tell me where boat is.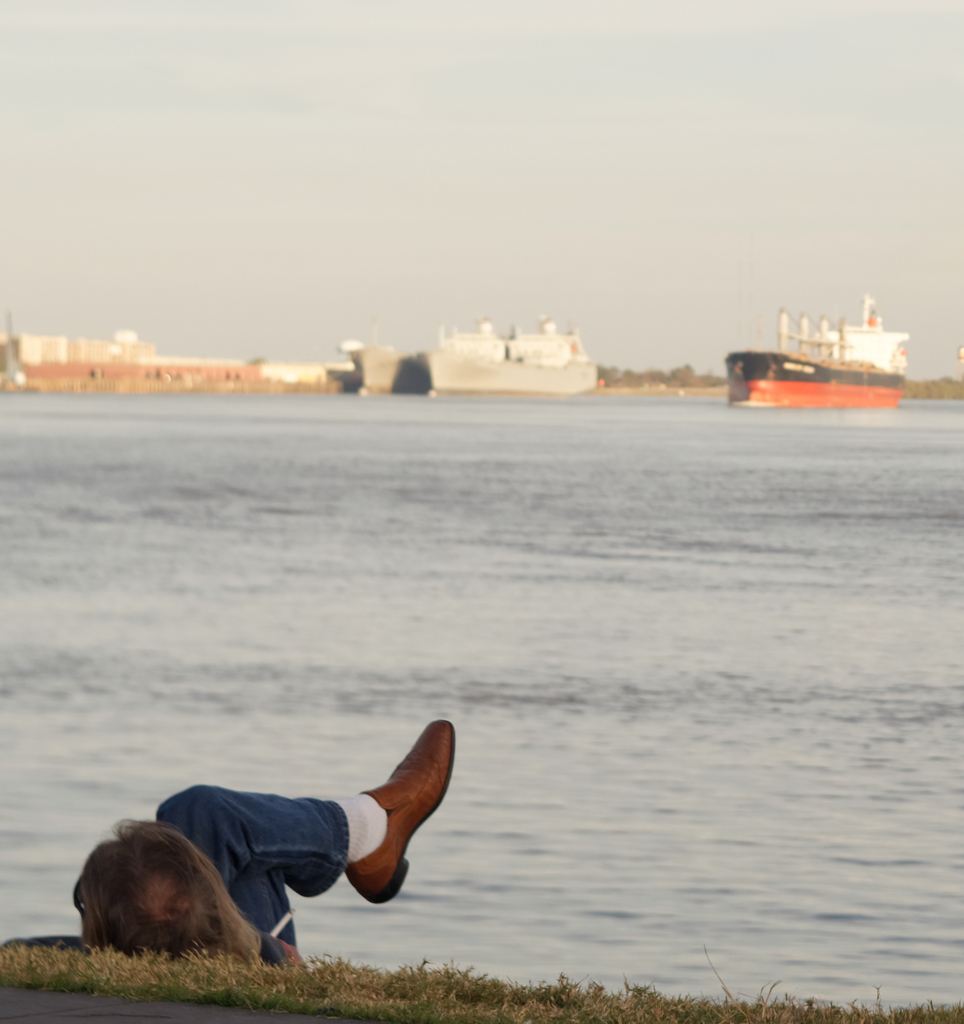
boat is at 737:288:917:403.
